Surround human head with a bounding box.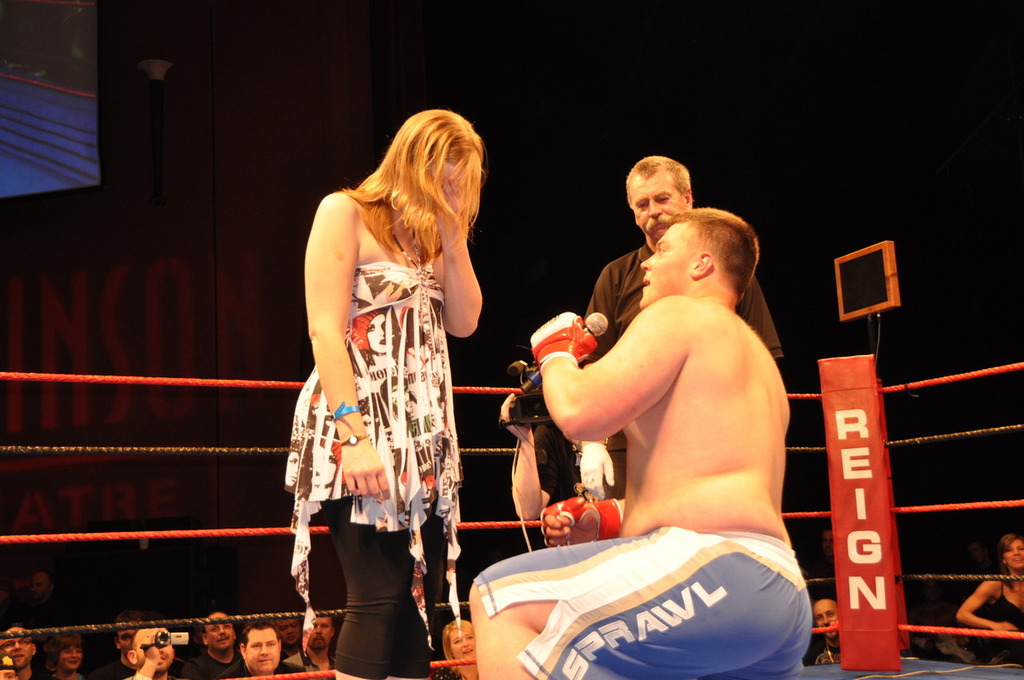
[x1=306, y1=612, x2=335, y2=653].
